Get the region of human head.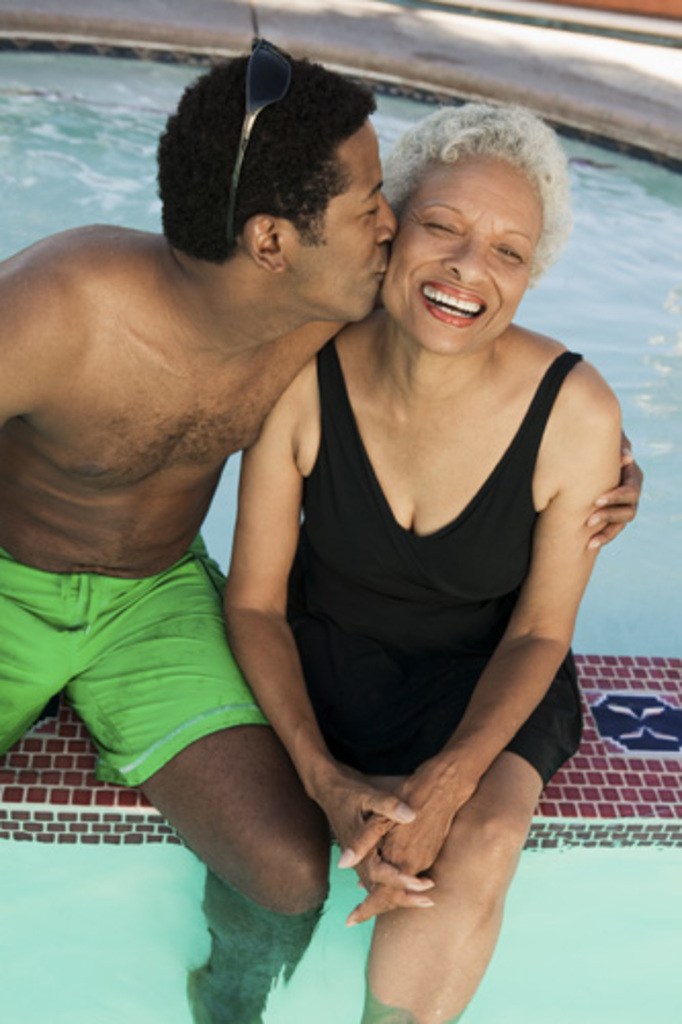
BBox(383, 90, 569, 342).
